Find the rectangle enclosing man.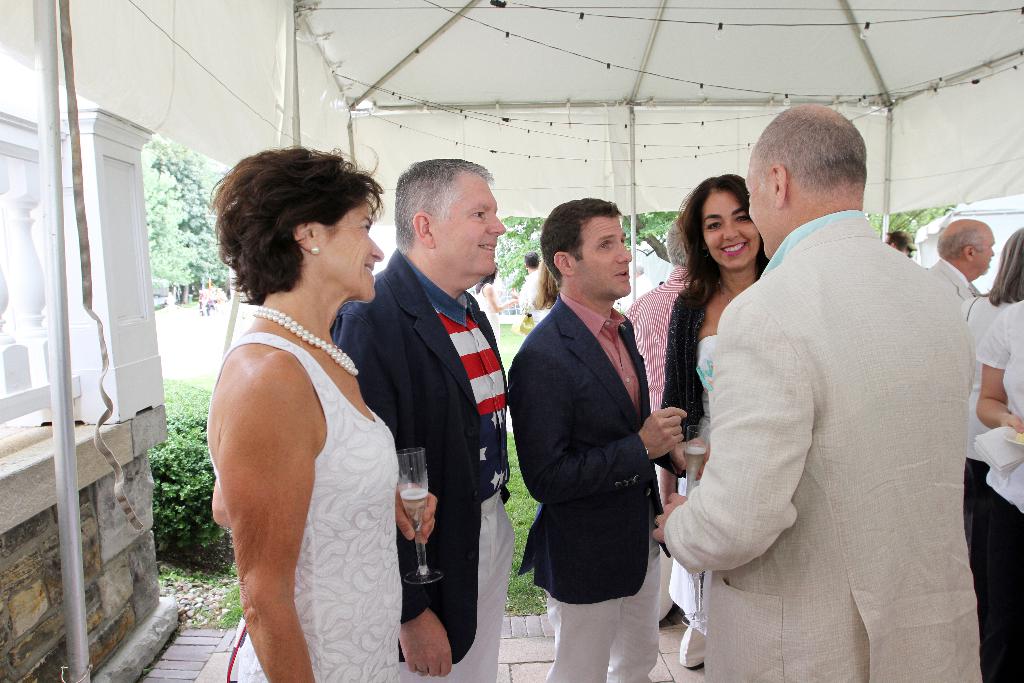
region(650, 104, 984, 682).
